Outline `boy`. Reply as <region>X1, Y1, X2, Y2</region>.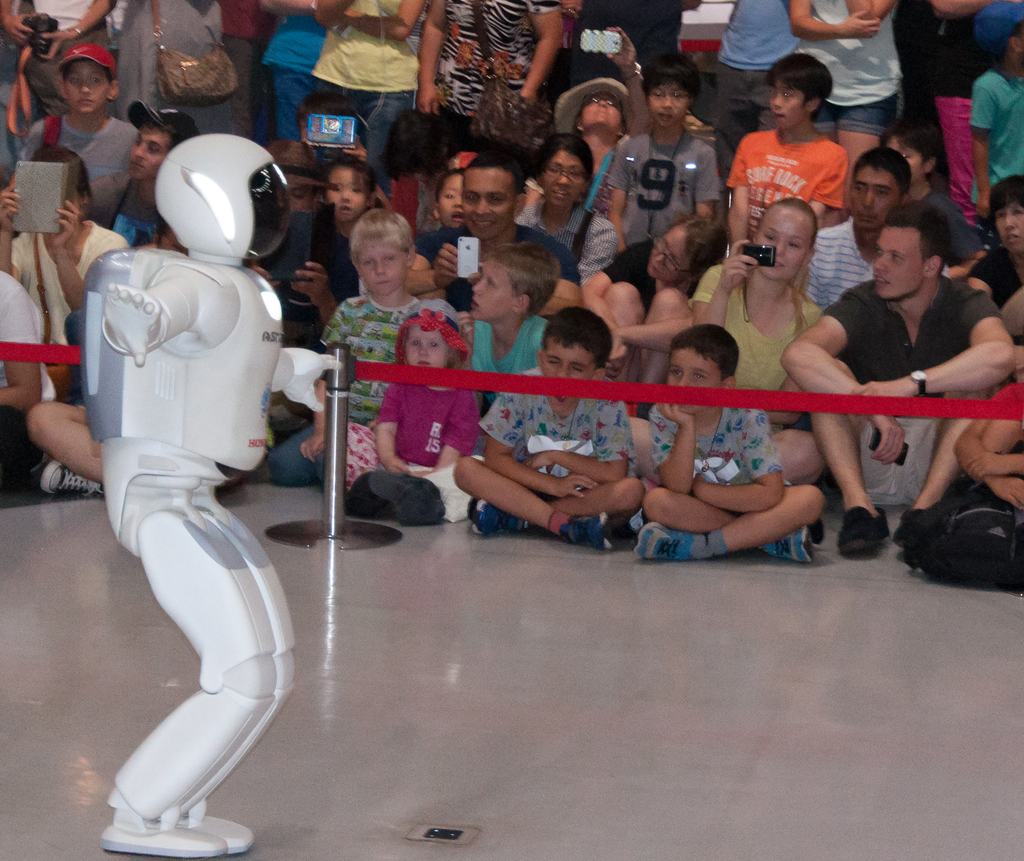
<region>797, 141, 907, 312</region>.
